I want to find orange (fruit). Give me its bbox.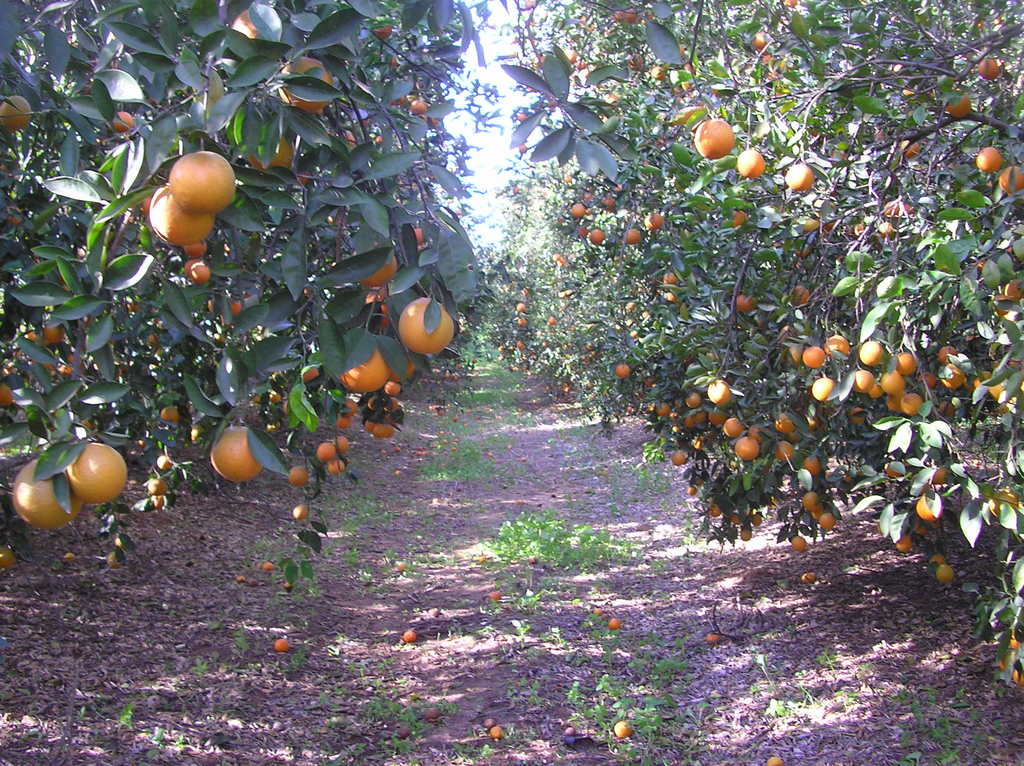
806:341:827:366.
